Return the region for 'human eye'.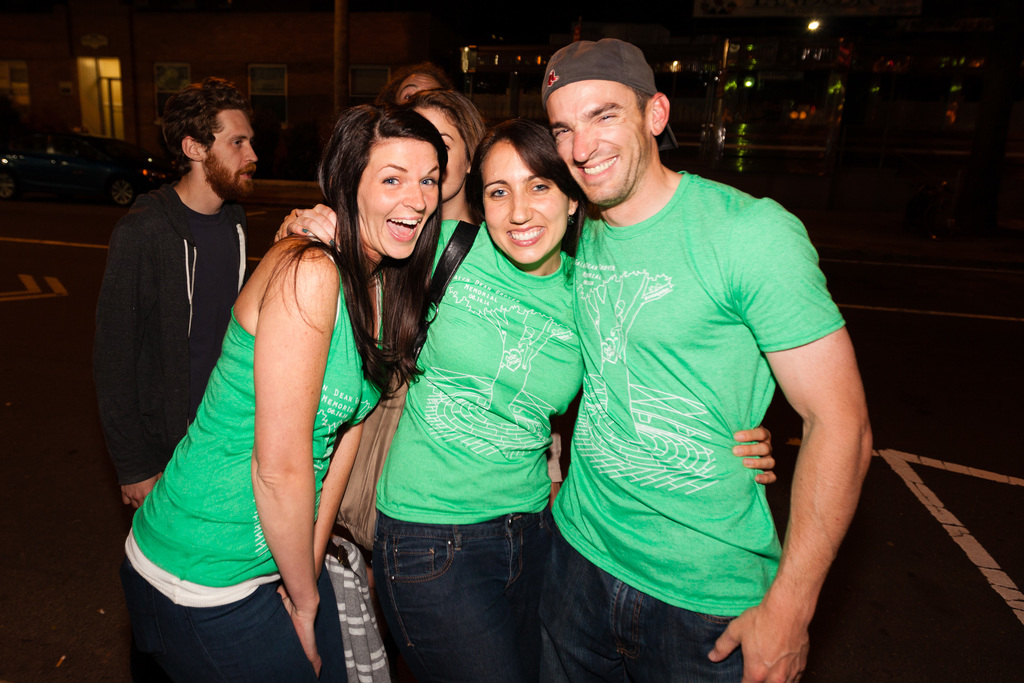
[382, 174, 401, 185].
